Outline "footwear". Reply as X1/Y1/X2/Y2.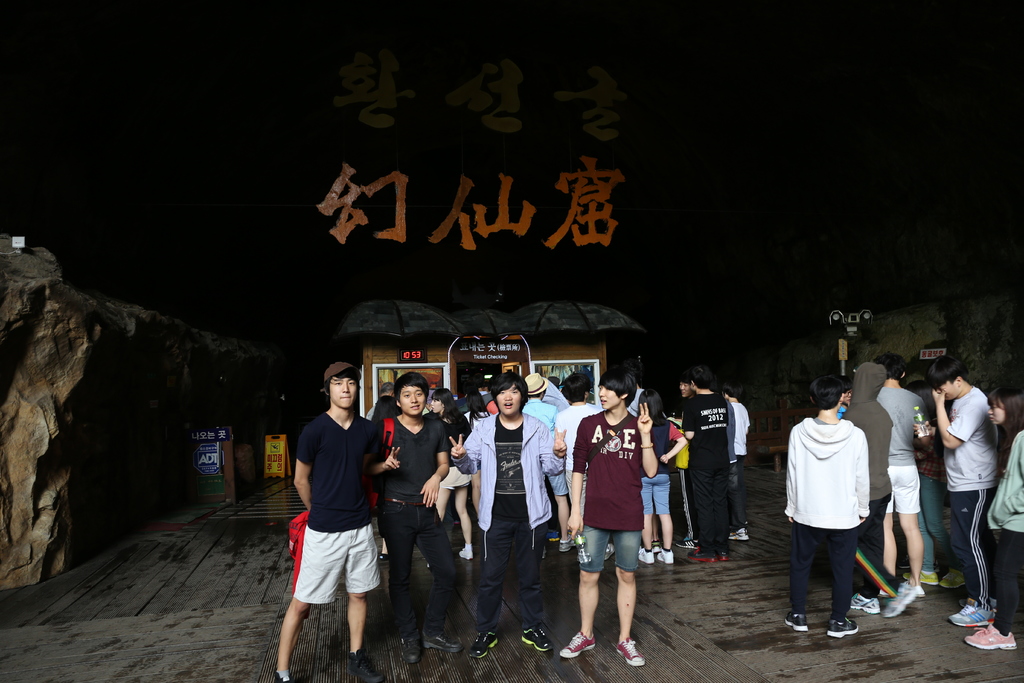
559/536/576/552.
